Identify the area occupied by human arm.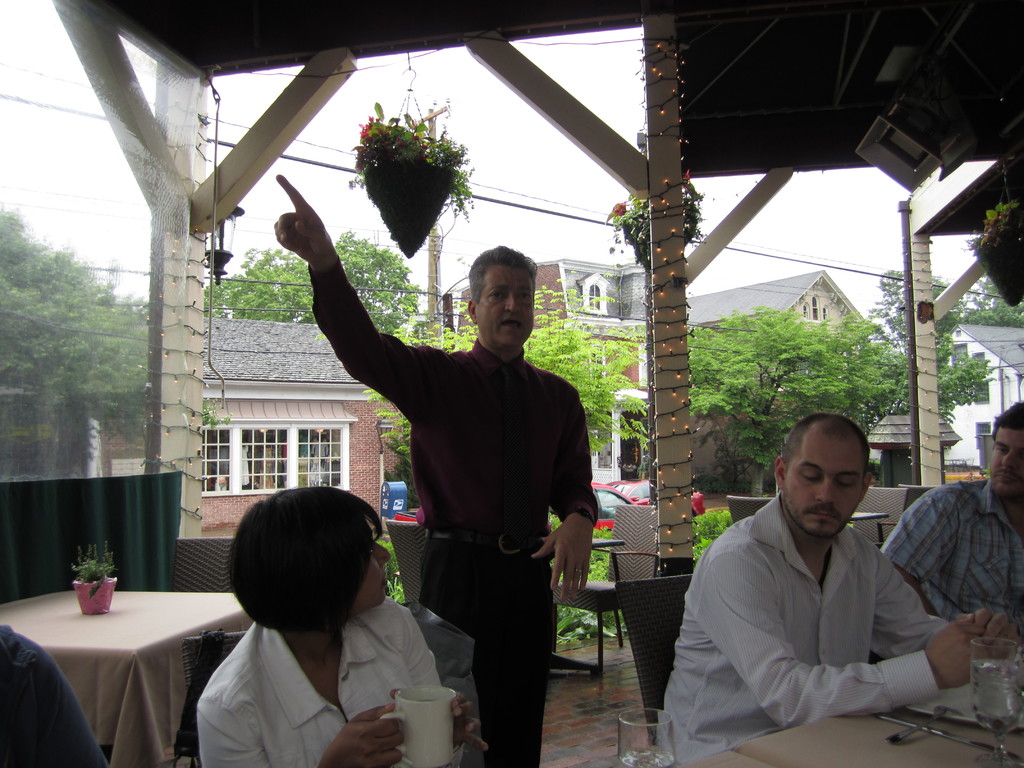
Area: [x1=723, y1=547, x2=984, y2=726].
